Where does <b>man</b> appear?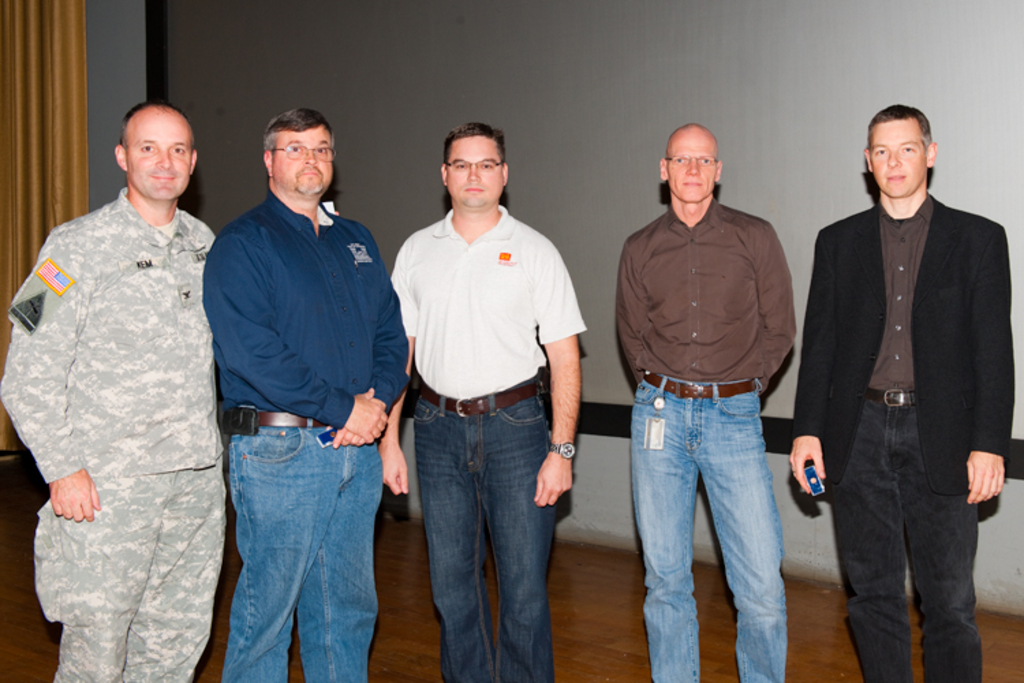
Appears at pyautogui.locateOnScreen(202, 107, 414, 679).
